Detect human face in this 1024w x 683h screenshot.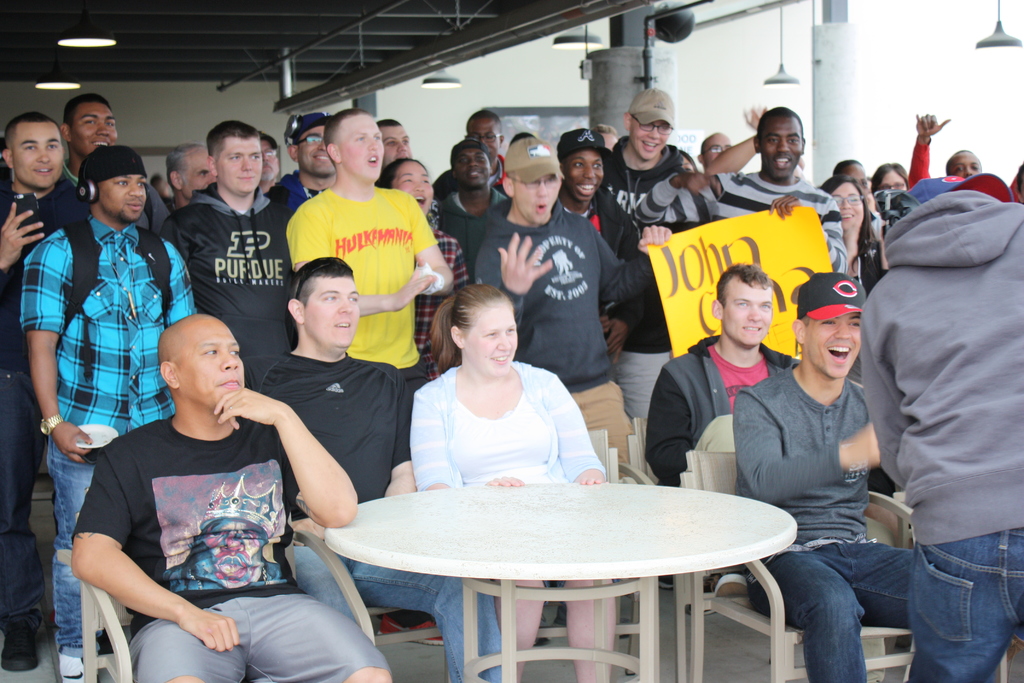
Detection: box=[299, 270, 360, 348].
